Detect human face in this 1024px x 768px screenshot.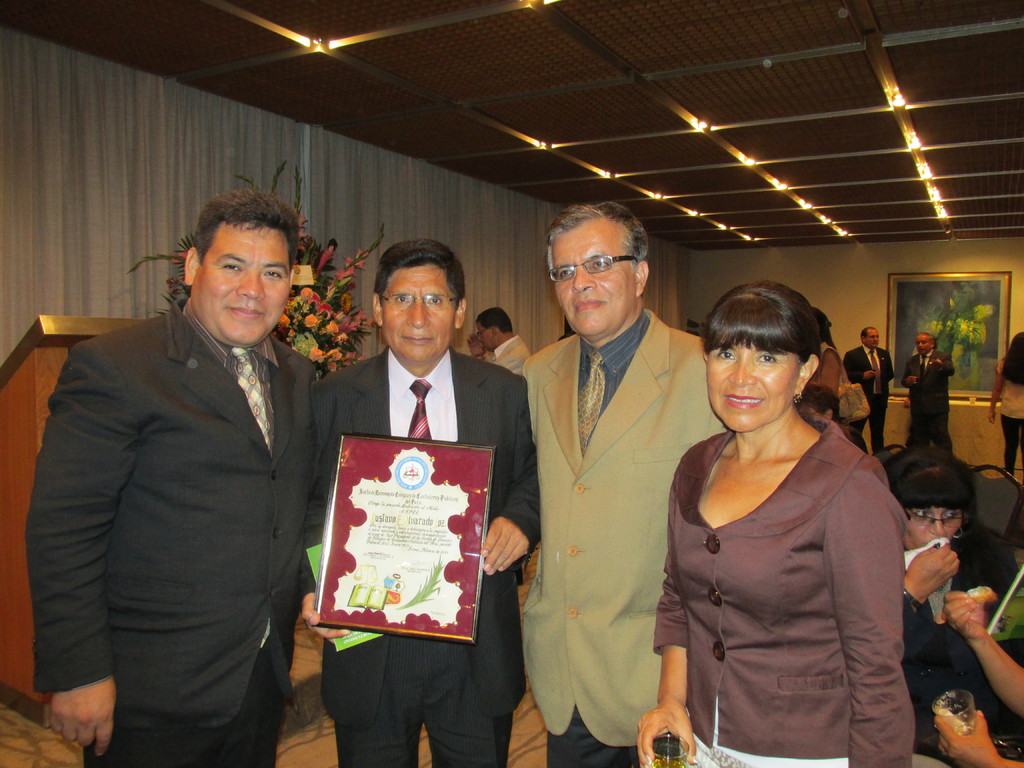
Detection: {"x1": 382, "y1": 267, "x2": 456, "y2": 362}.
